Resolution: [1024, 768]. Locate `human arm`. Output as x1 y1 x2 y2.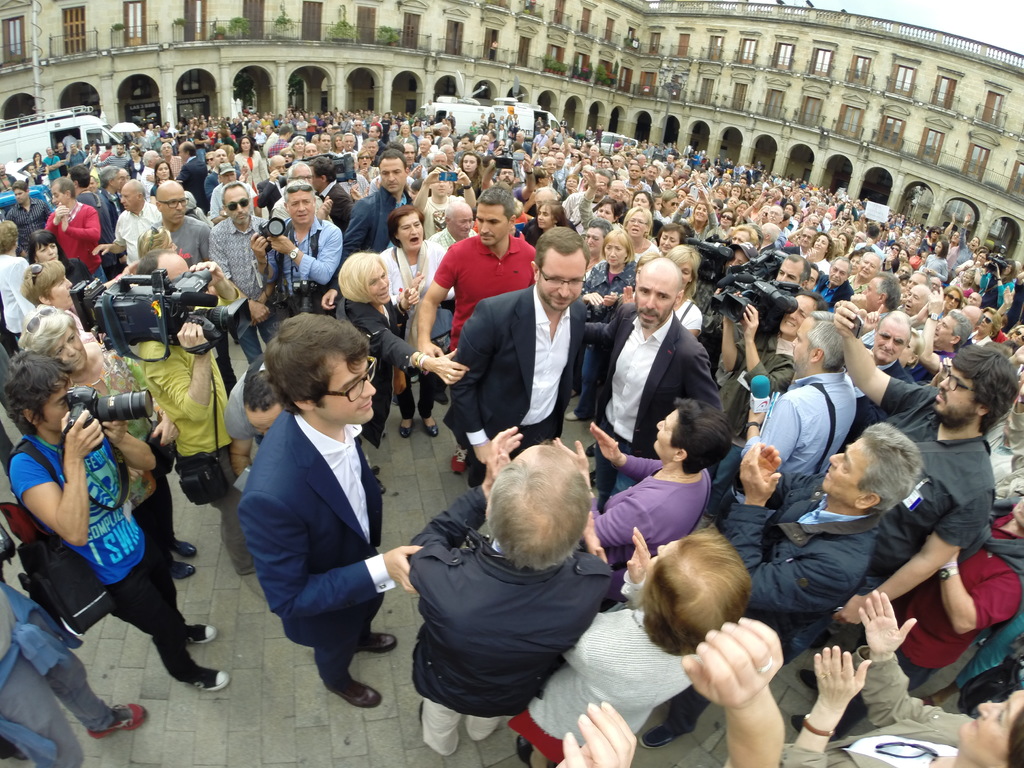
143 322 229 437.
